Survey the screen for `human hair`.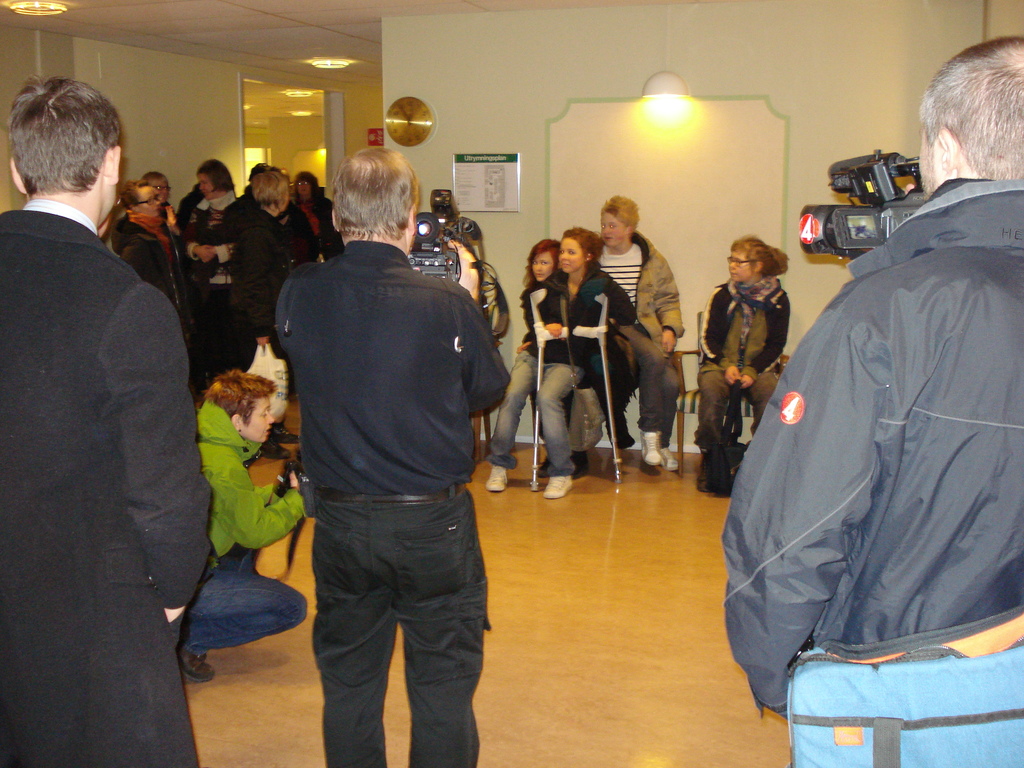
Survey found: {"x1": 10, "y1": 74, "x2": 106, "y2": 201}.
